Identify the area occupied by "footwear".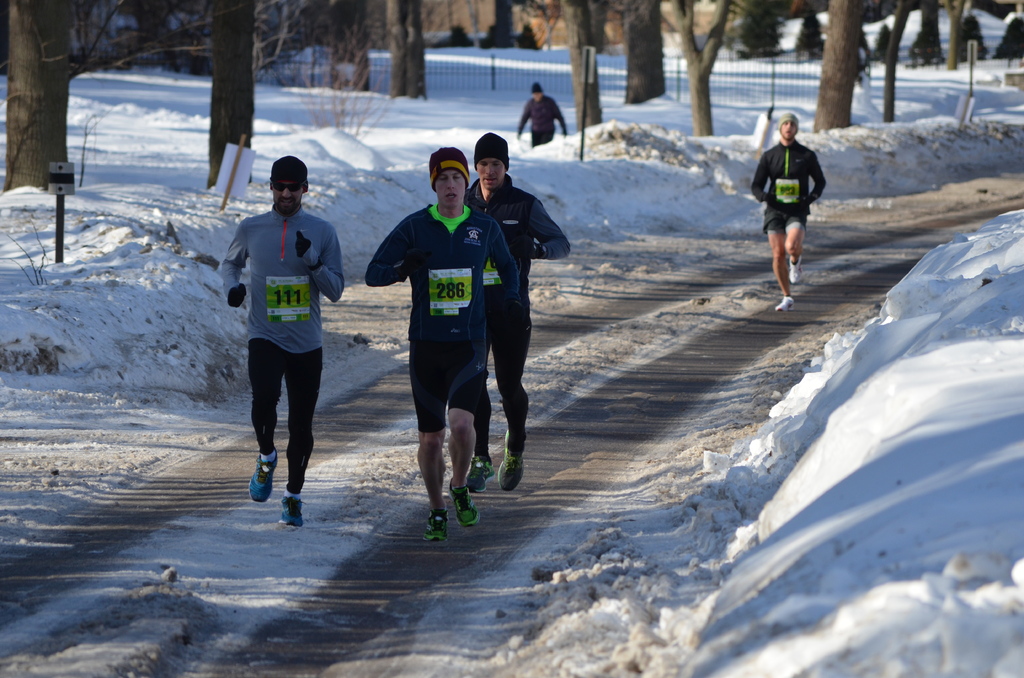
Area: detection(467, 455, 495, 491).
